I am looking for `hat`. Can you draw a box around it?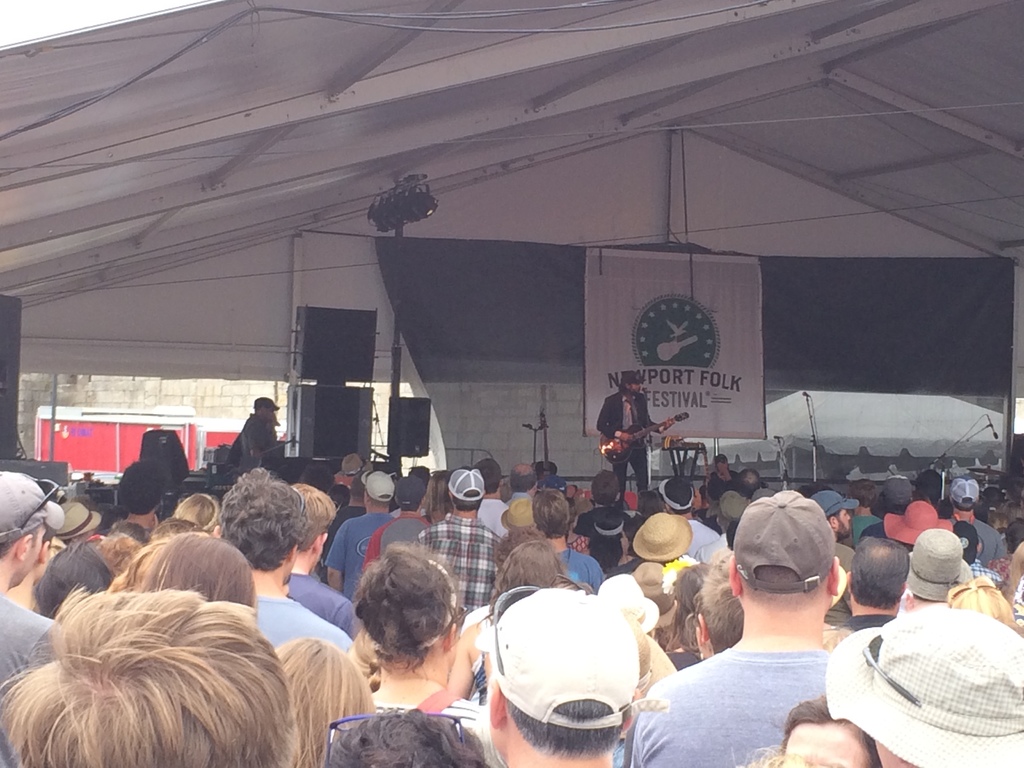
Sure, the bounding box is locate(598, 574, 660, 631).
